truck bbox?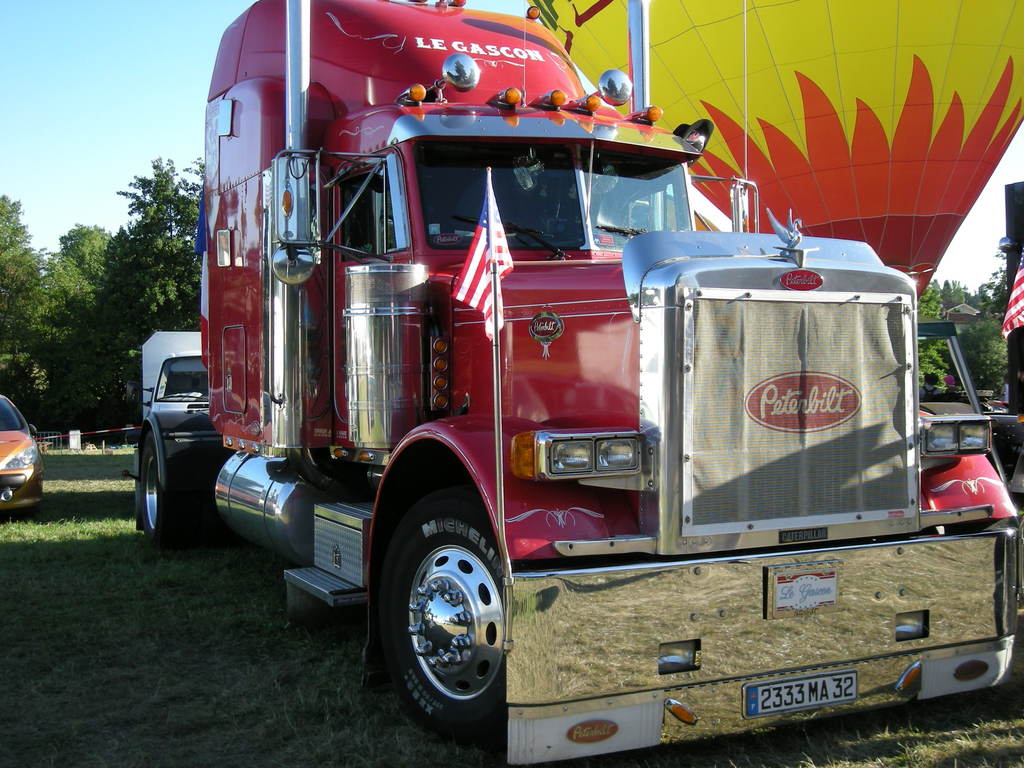
bbox=[134, 324, 232, 550]
